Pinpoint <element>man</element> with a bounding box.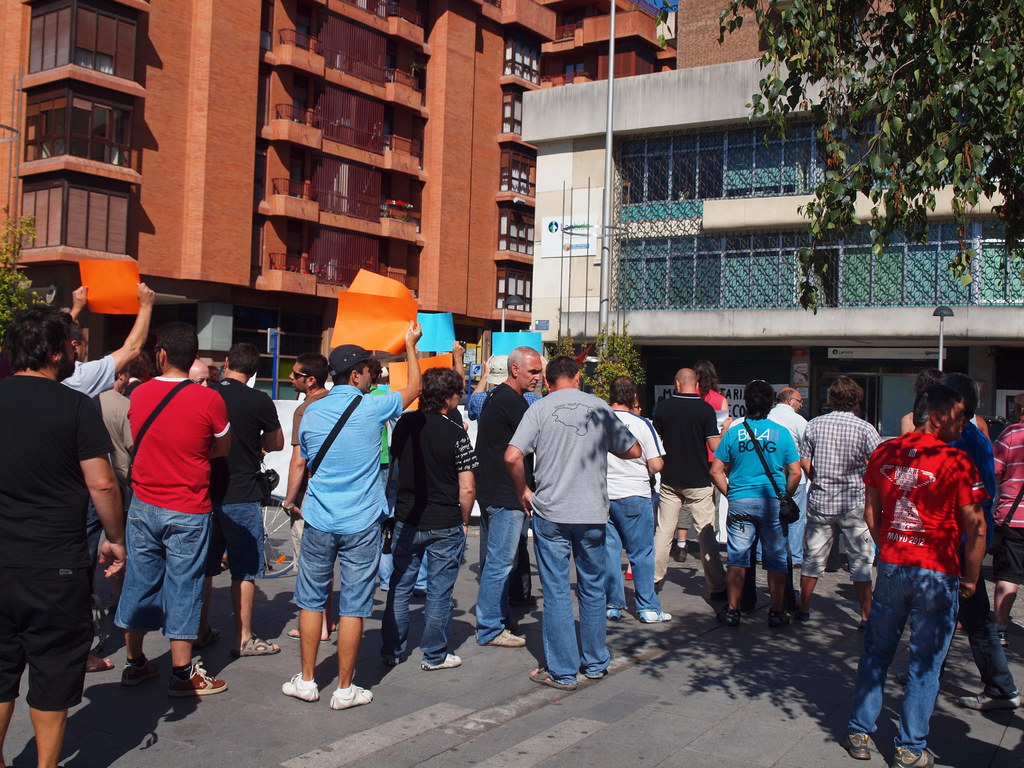
[708,380,800,637].
